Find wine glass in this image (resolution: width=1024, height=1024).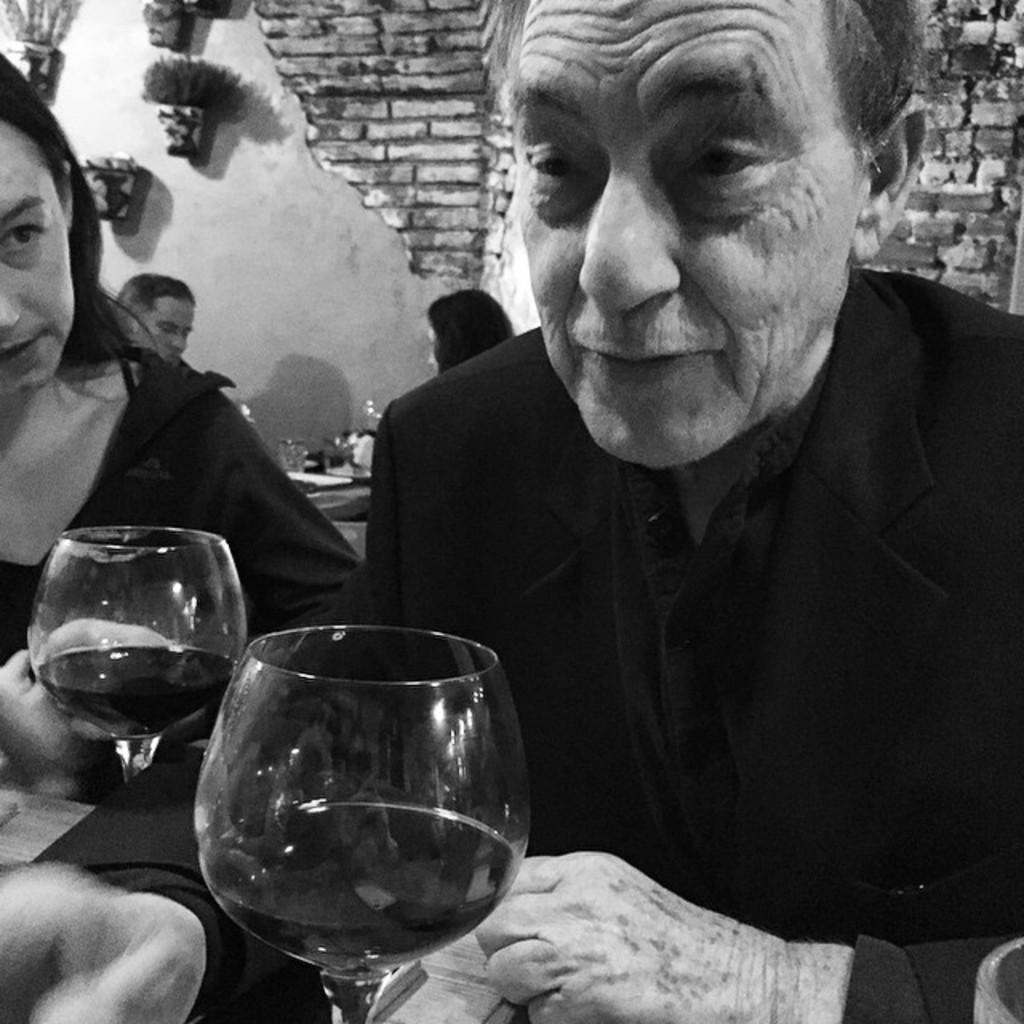
198:627:531:1022.
